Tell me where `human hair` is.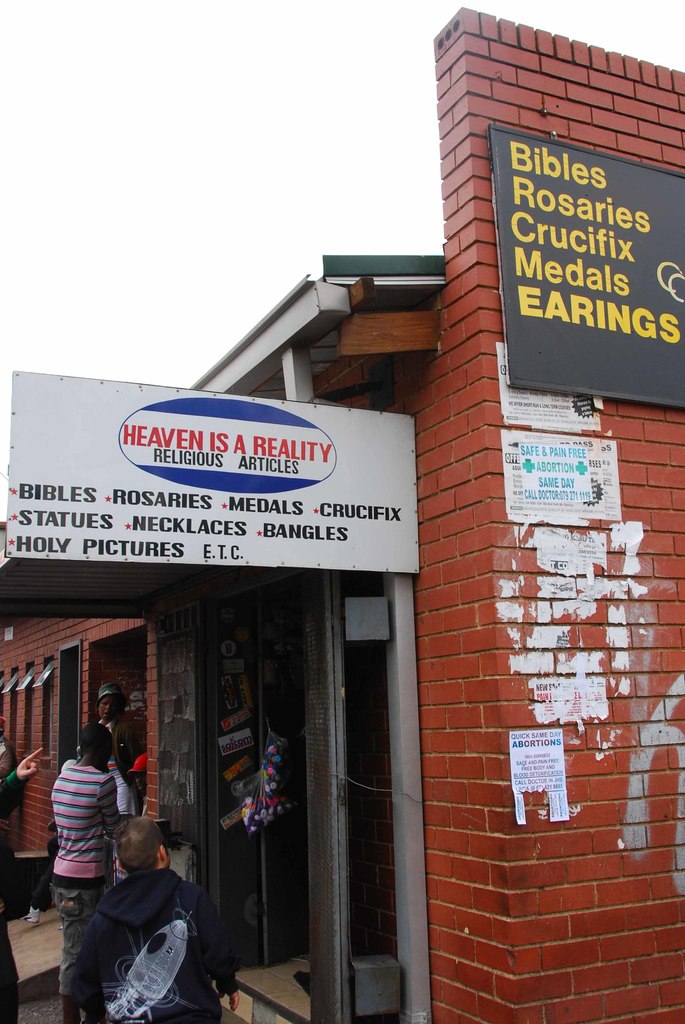
`human hair` is at (77, 720, 115, 757).
